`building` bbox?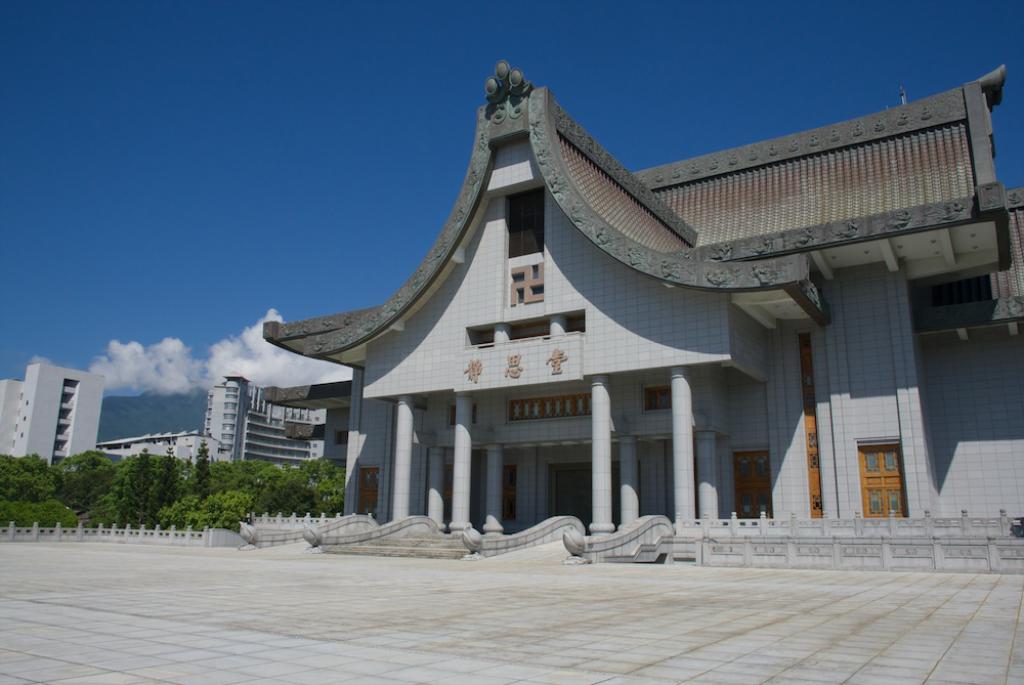
<box>259,59,1023,576</box>
